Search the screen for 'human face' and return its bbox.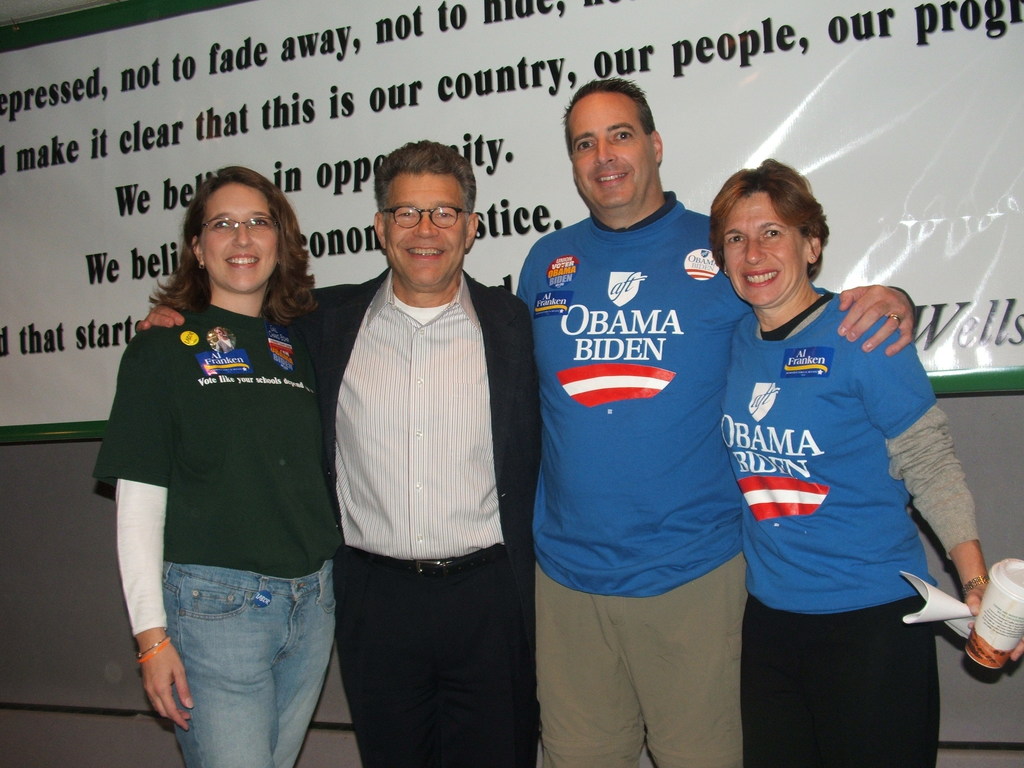
Found: [x1=720, y1=197, x2=804, y2=302].
